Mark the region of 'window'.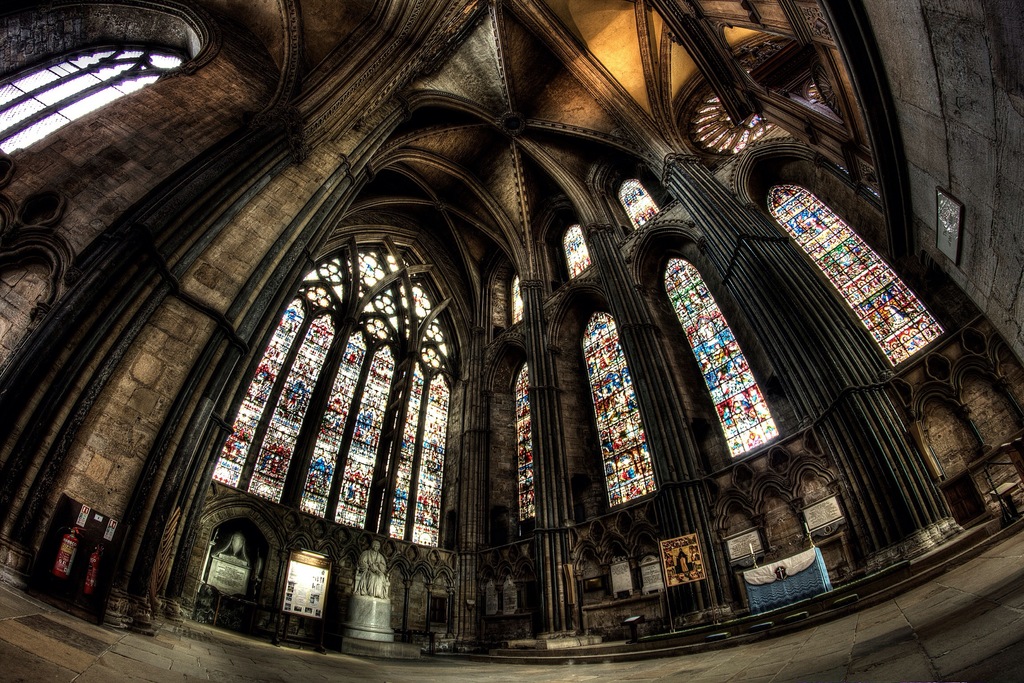
Region: <box>516,272,532,327</box>.
